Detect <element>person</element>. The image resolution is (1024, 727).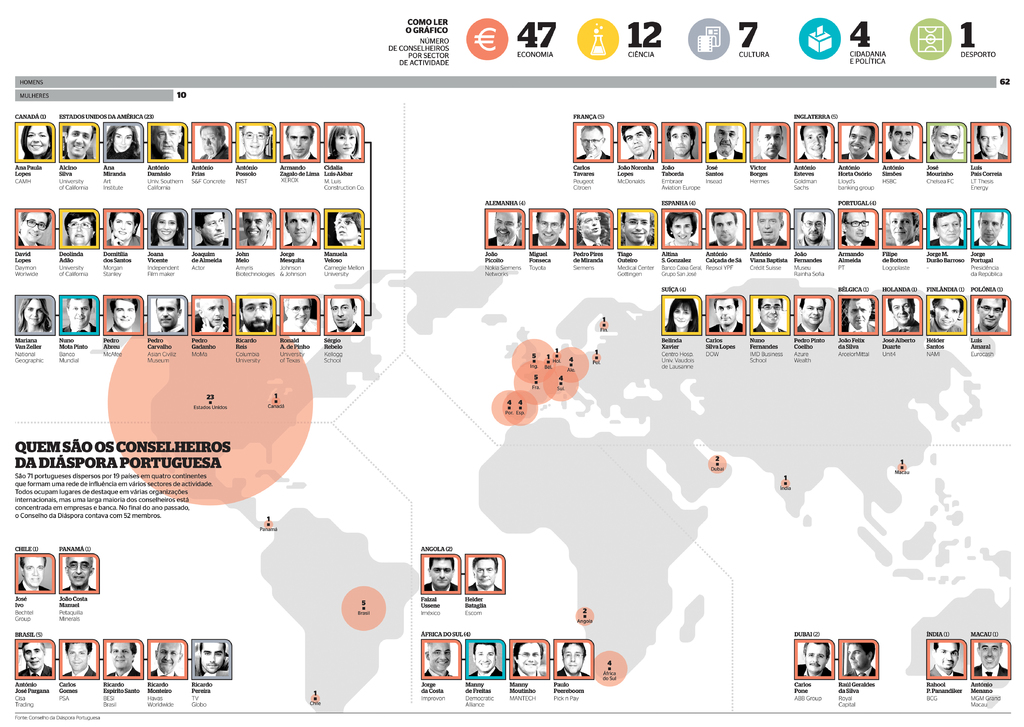
bbox=(238, 124, 271, 159).
